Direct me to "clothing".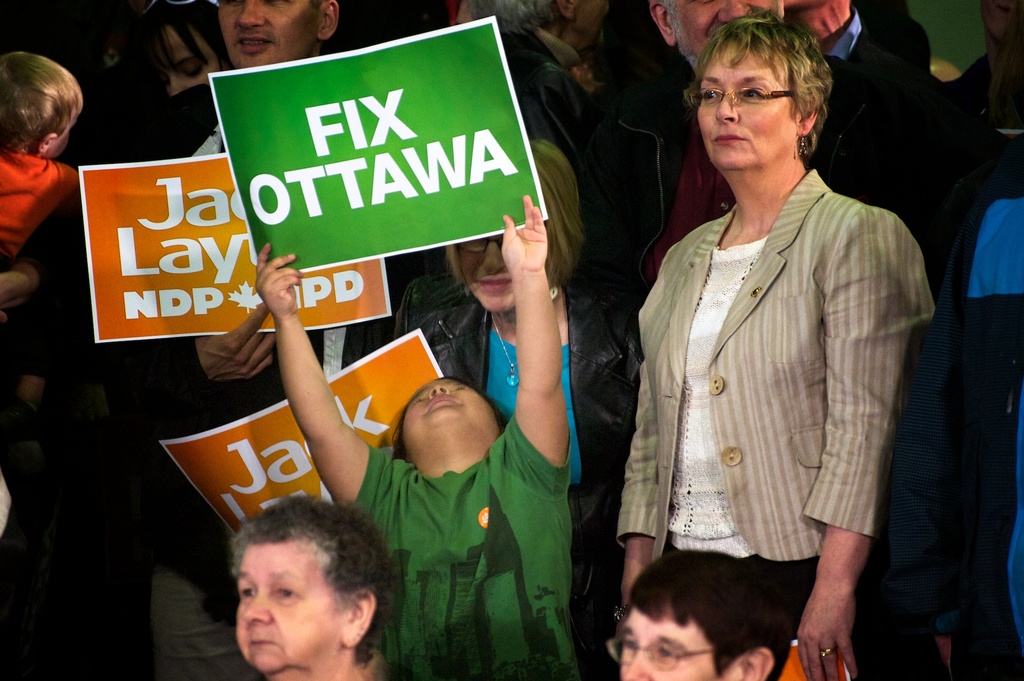
Direction: (x1=0, y1=141, x2=97, y2=282).
